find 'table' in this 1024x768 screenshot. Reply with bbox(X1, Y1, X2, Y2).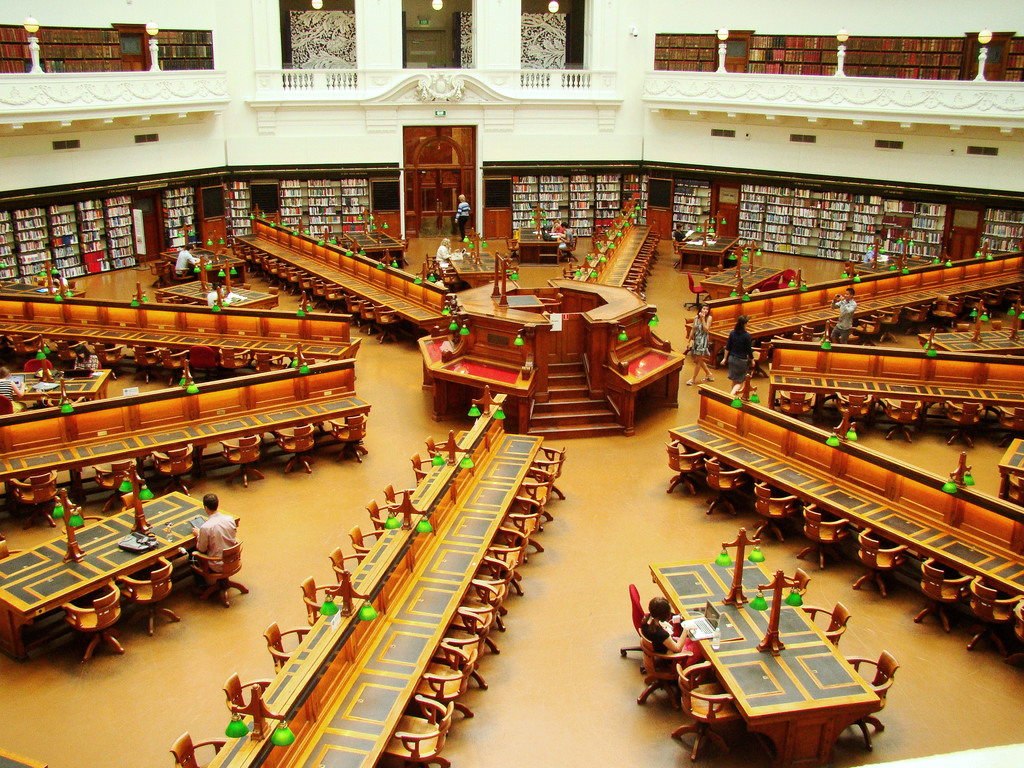
bbox(4, 369, 117, 399).
